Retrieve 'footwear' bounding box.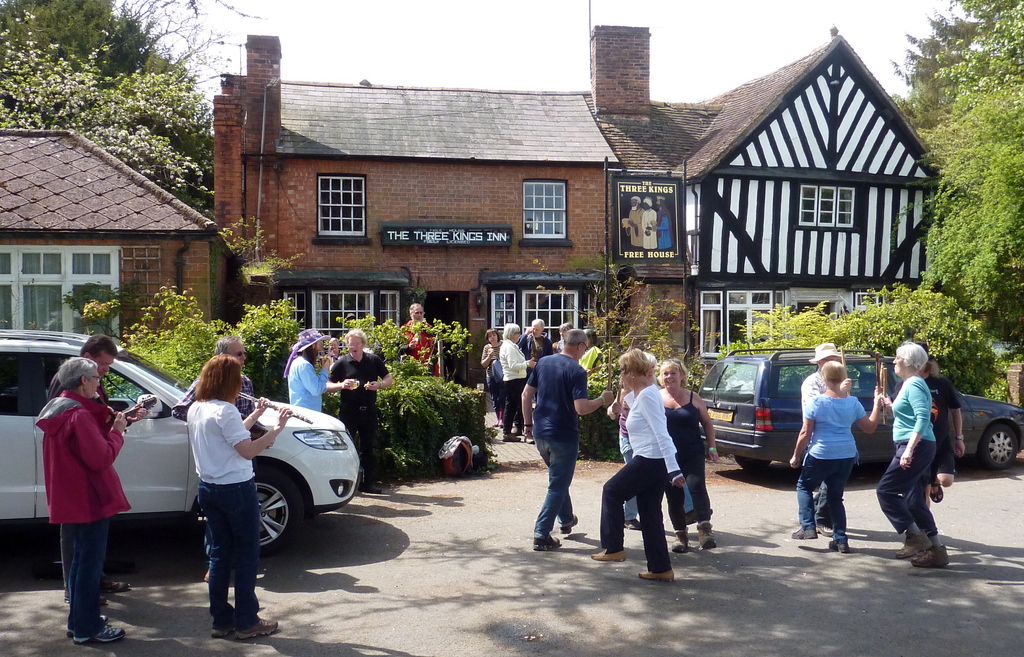
Bounding box: [left=236, top=619, right=281, bottom=642].
